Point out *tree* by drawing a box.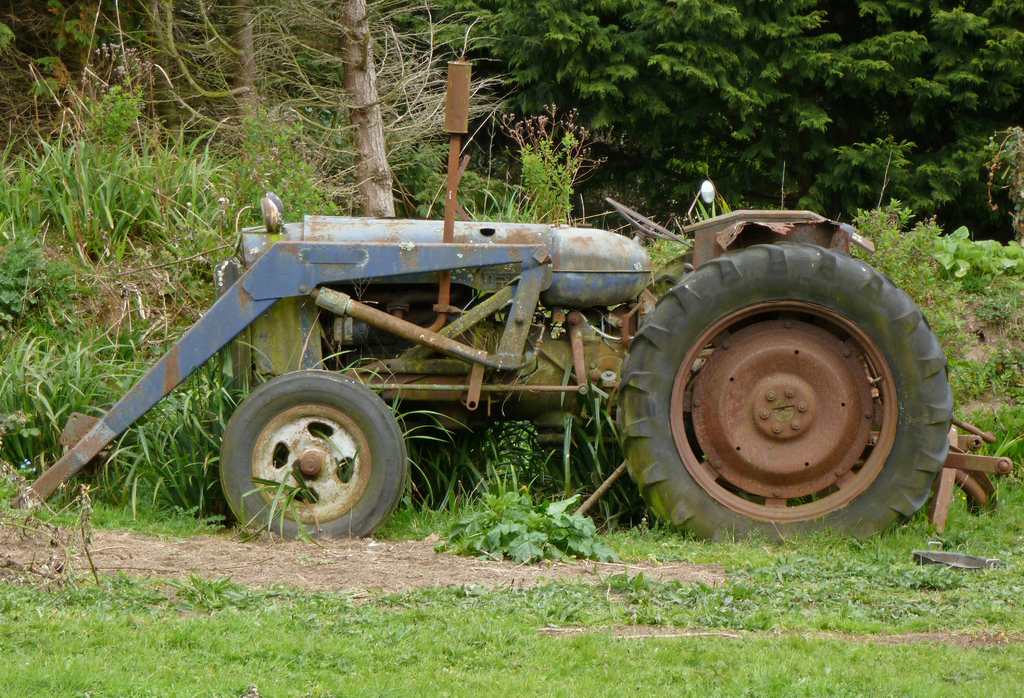
x1=0, y1=0, x2=505, y2=224.
